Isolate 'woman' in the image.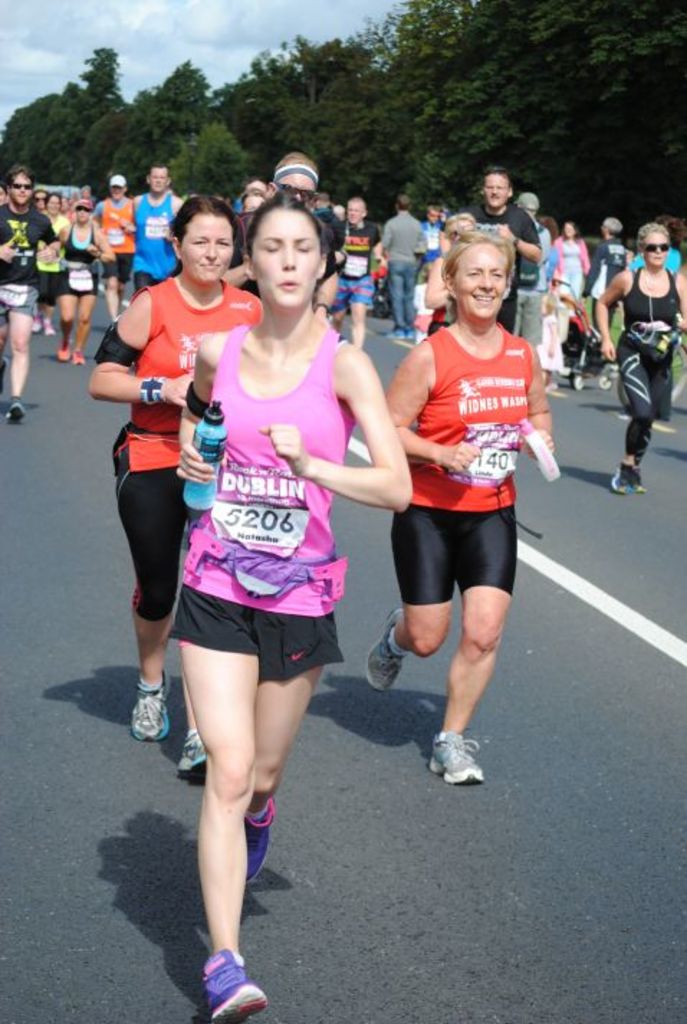
Isolated region: locate(171, 188, 415, 1023).
